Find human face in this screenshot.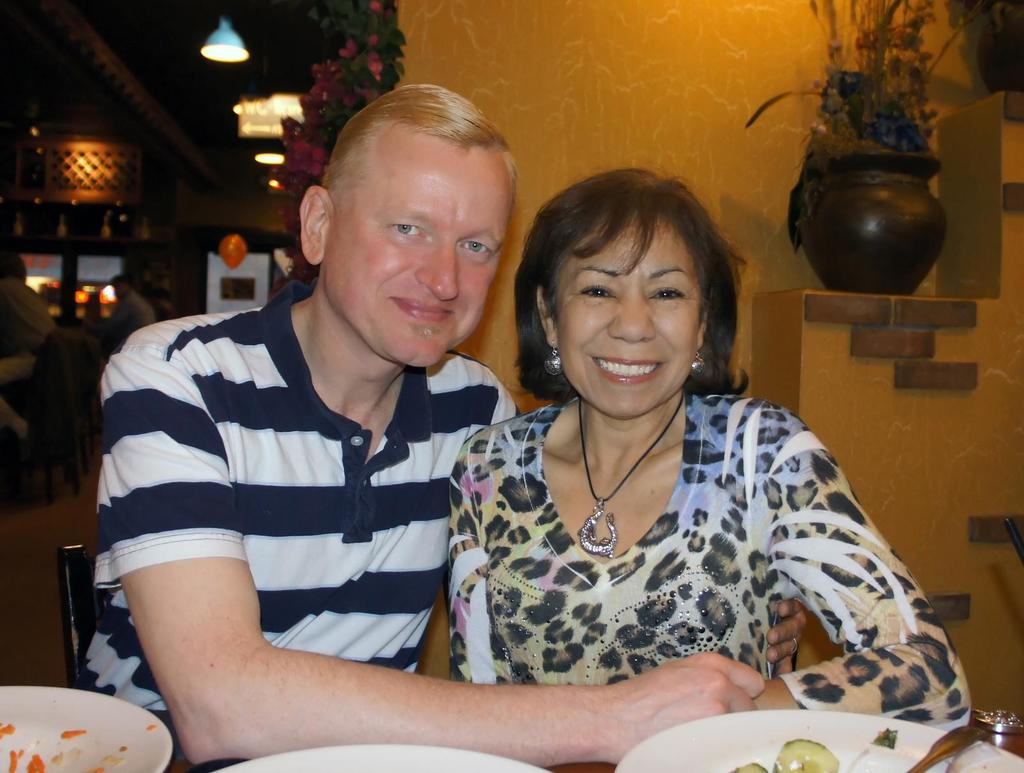
The bounding box for human face is (323, 124, 506, 365).
